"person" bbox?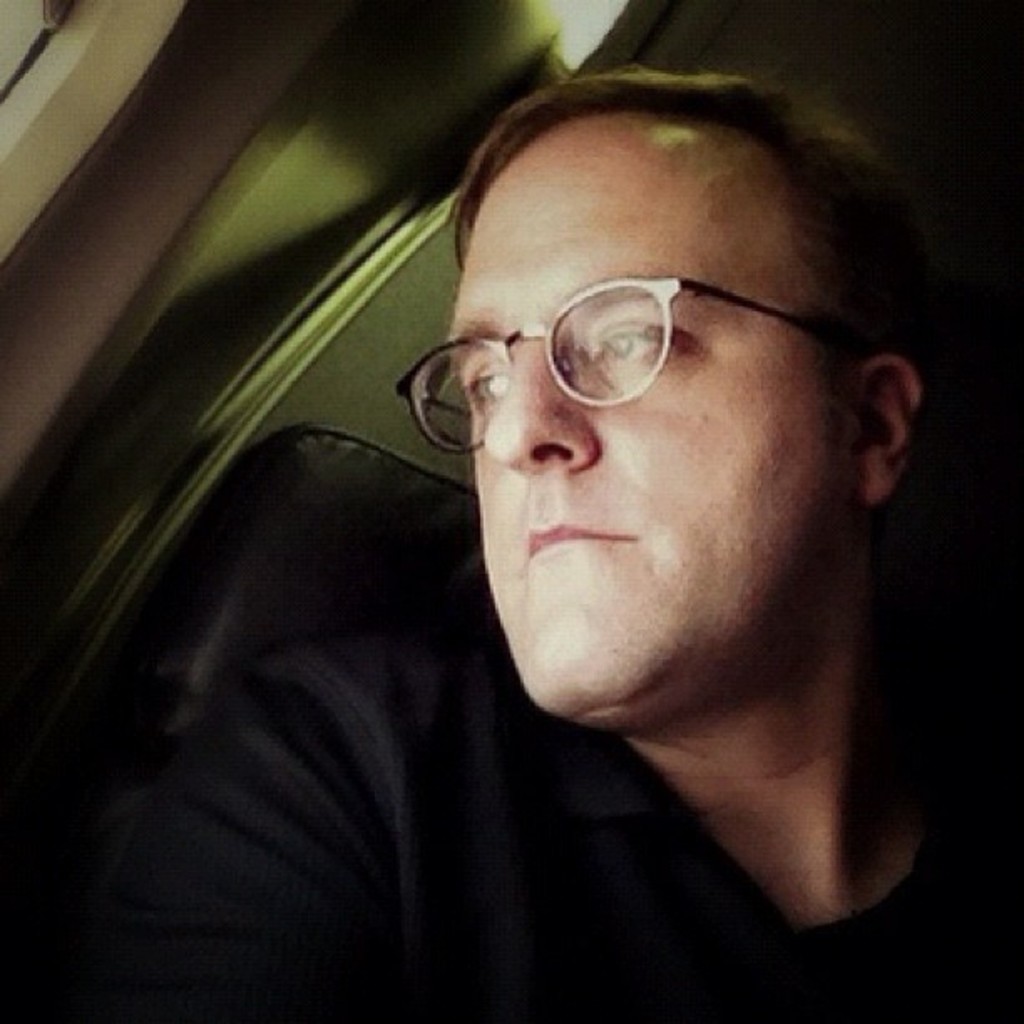
Rect(37, 54, 1022, 1022)
